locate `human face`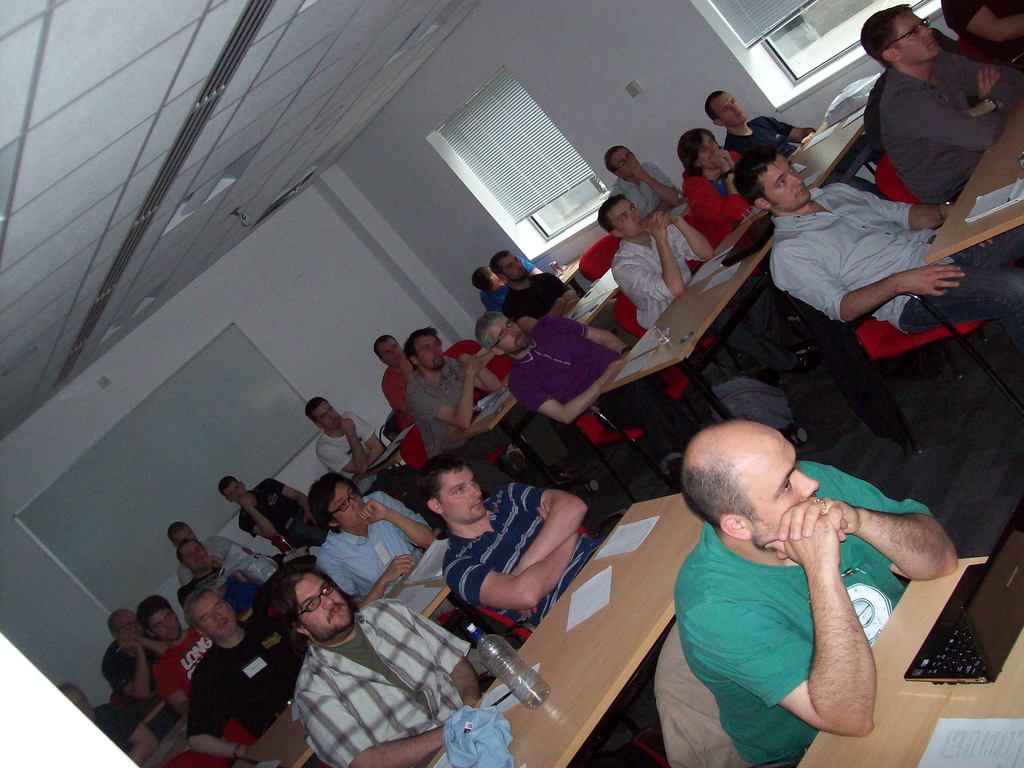
[x1=113, y1=611, x2=142, y2=638]
